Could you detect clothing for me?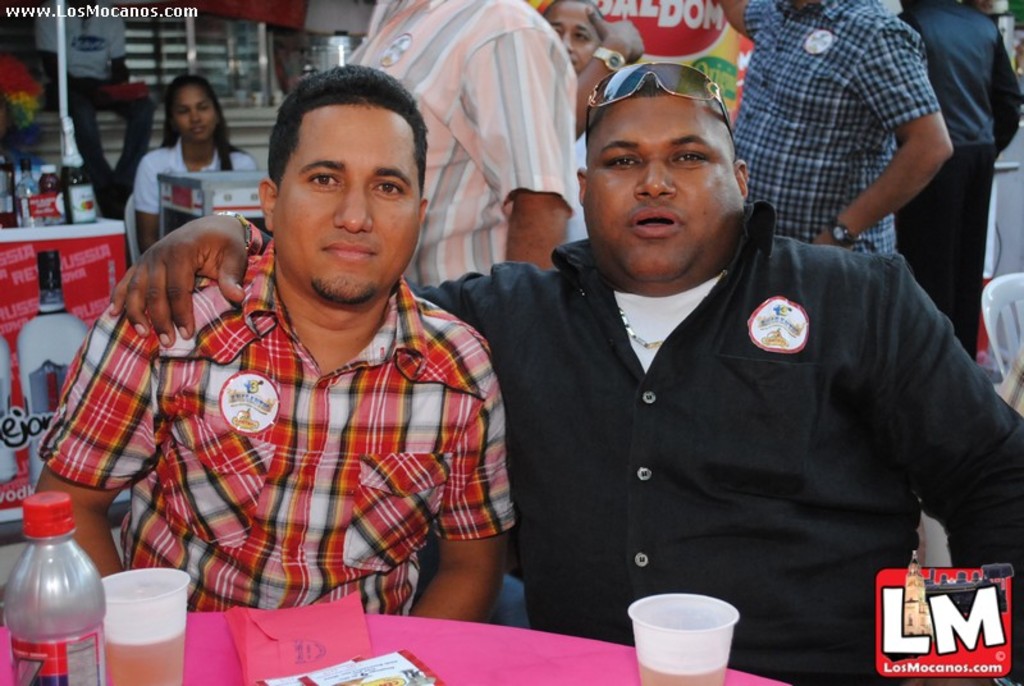
Detection result: bbox=(735, 0, 945, 256).
